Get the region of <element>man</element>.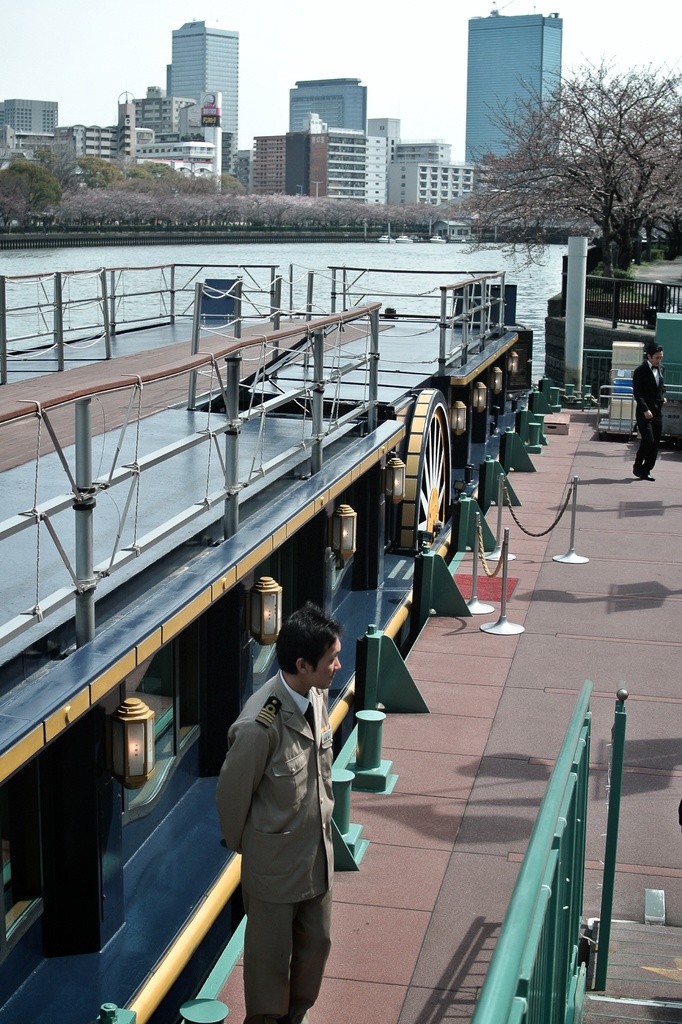
crop(628, 340, 670, 476).
